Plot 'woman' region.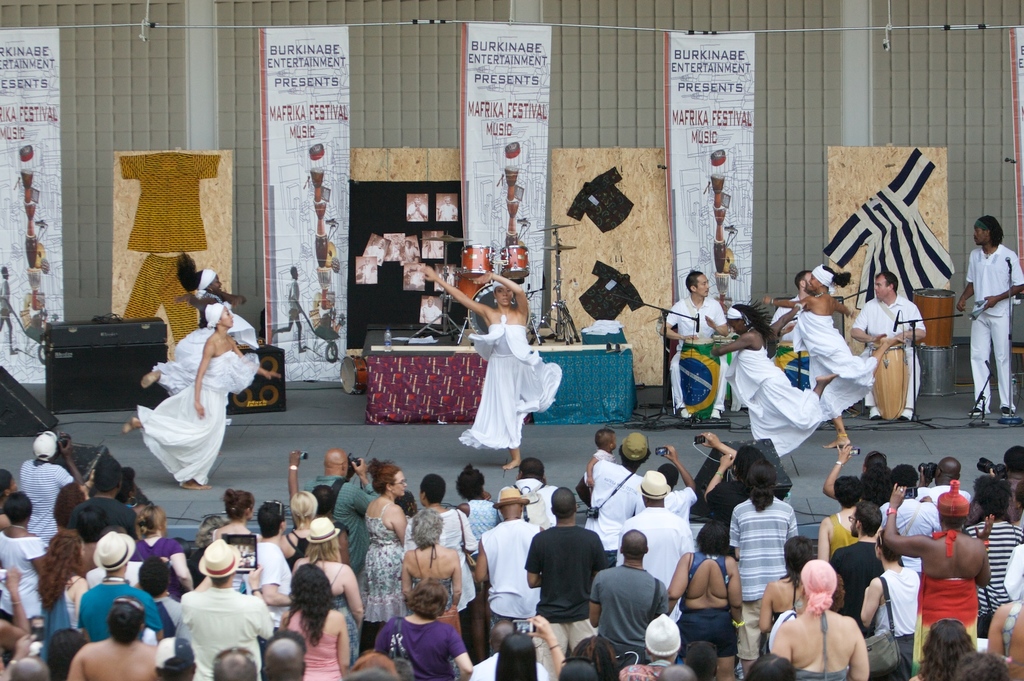
Plotted at BBox(129, 501, 193, 600).
